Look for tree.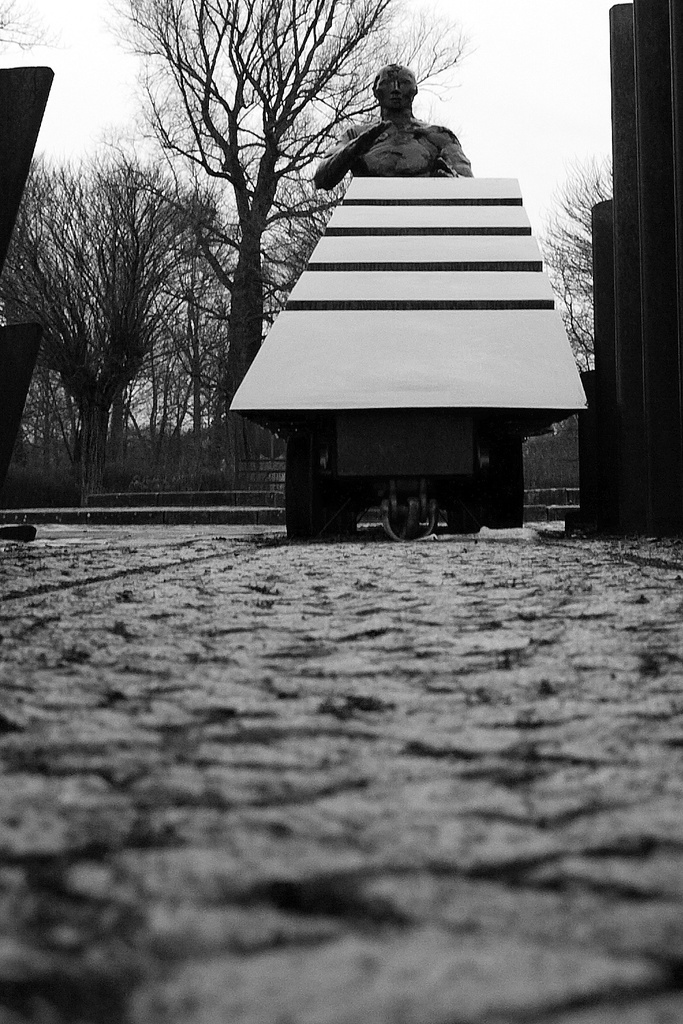
Found: locate(533, 157, 616, 369).
